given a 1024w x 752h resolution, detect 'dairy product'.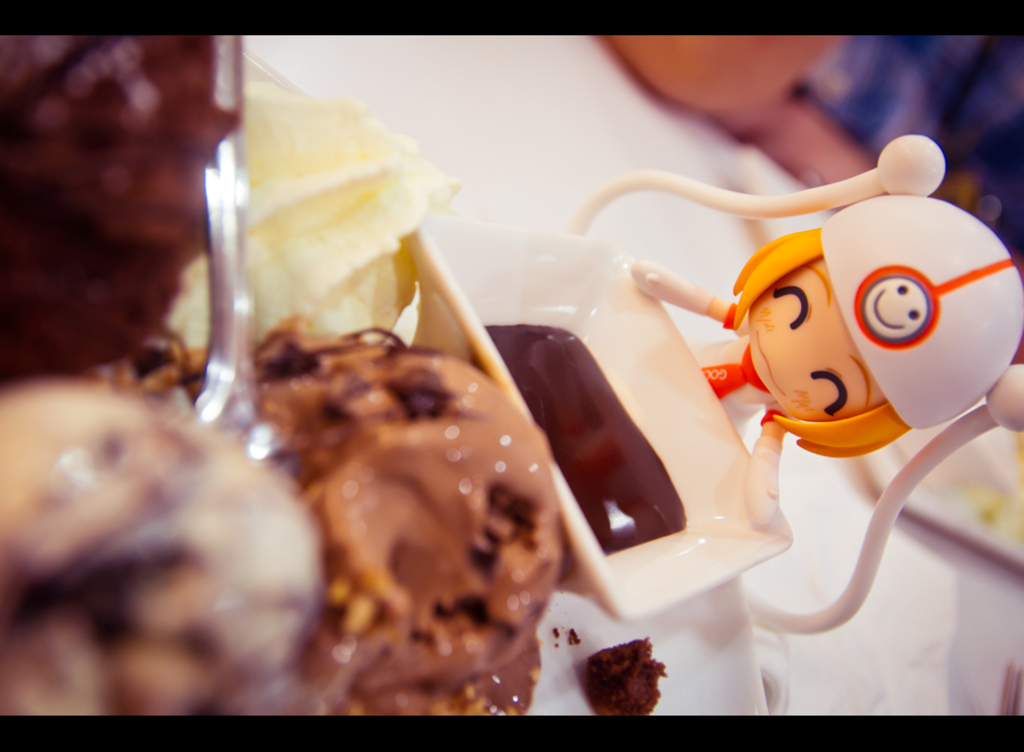
l=249, t=355, r=576, b=714.
